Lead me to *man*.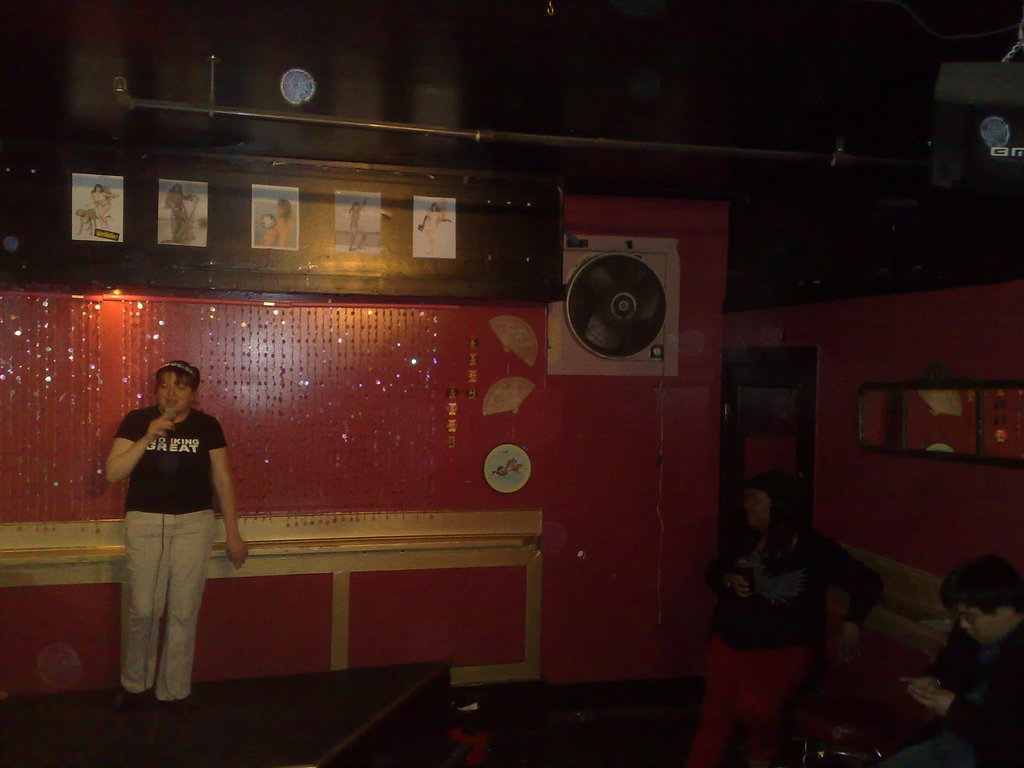
Lead to x1=94 y1=343 x2=241 y2=712.
